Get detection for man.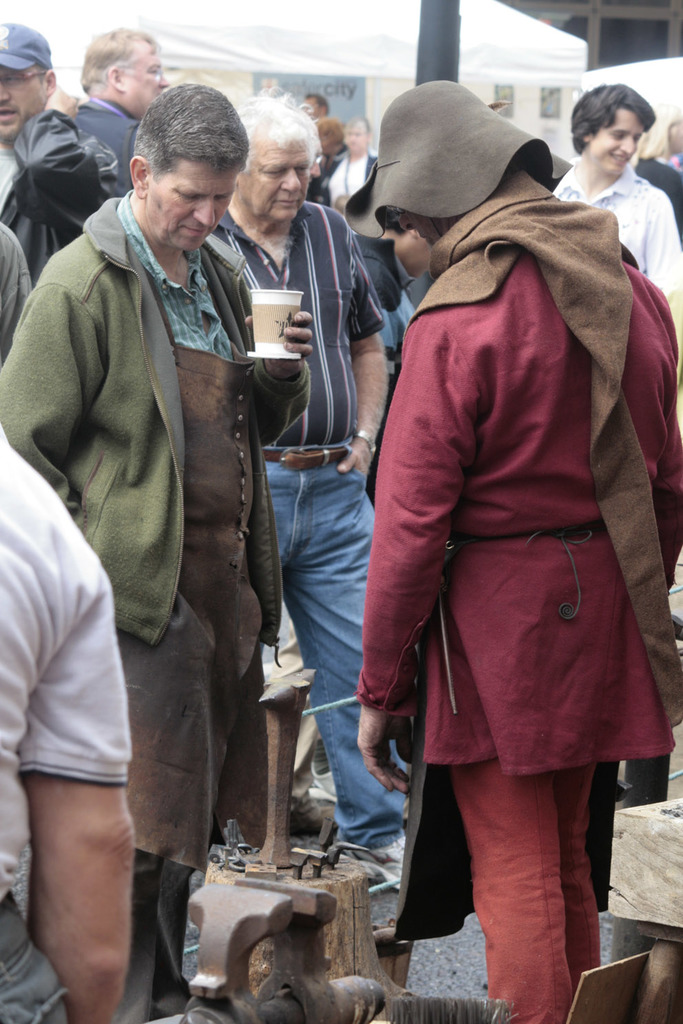
Detection: (x1=547, y1=82, x2=682, y2=329).
